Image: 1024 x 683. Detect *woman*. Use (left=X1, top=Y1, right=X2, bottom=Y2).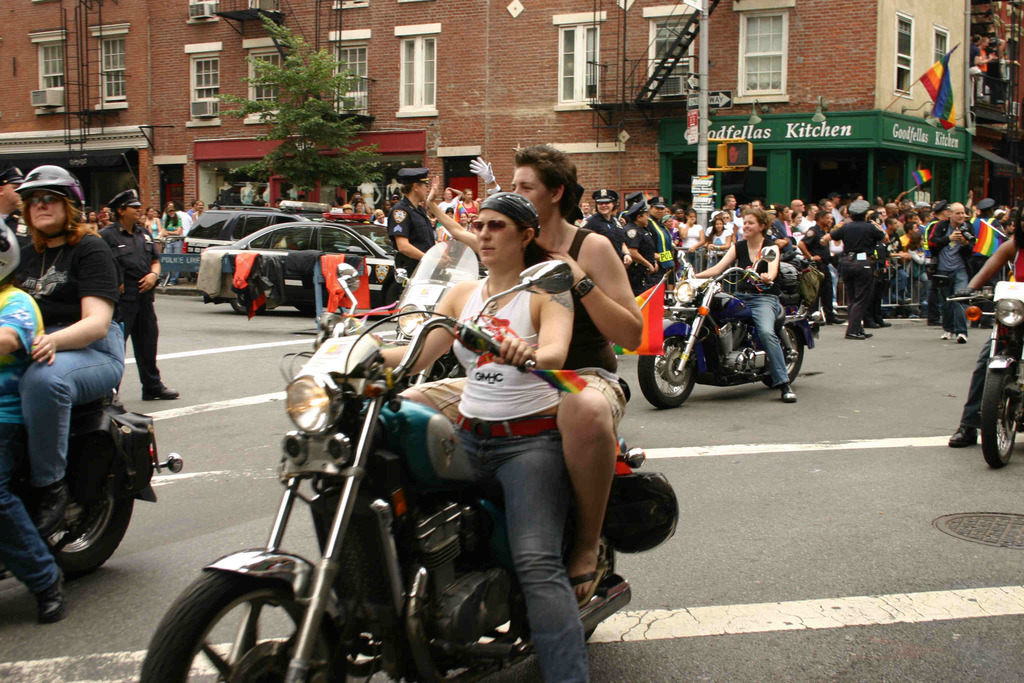
(left=673, top=202, right=704, bottom=252).
